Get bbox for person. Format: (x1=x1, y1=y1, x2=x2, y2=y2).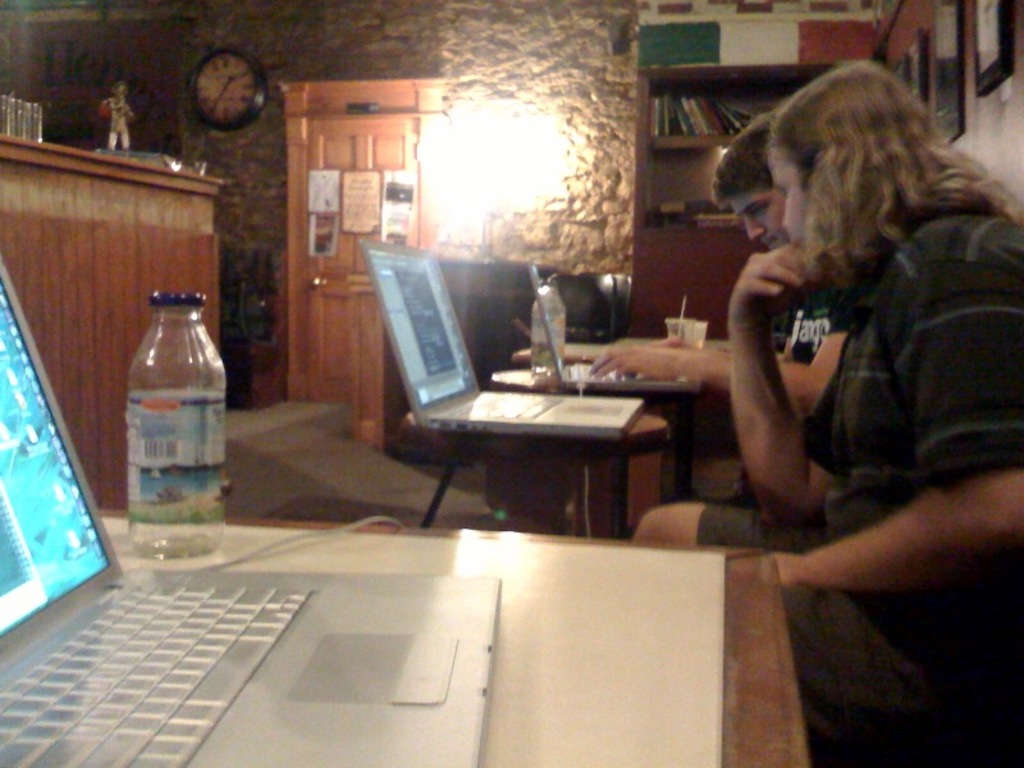
(x1=634, y1=56, x2=1023, y2=767).
